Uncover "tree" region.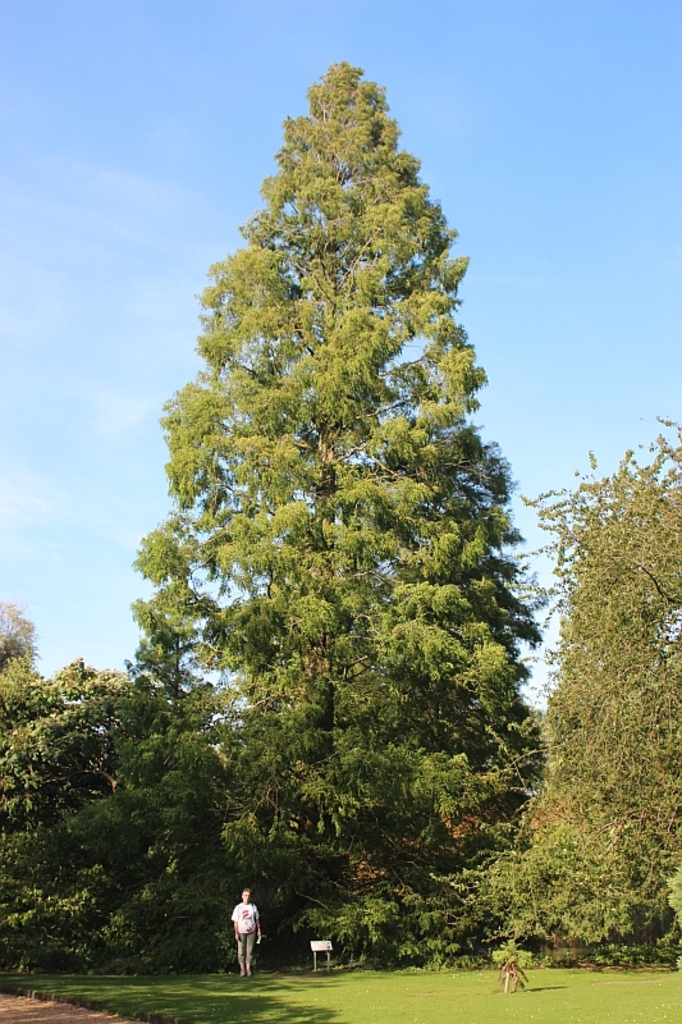
Uncovered: {"left": 425, "top": 411, "right": 681, "bottom": 959}.
